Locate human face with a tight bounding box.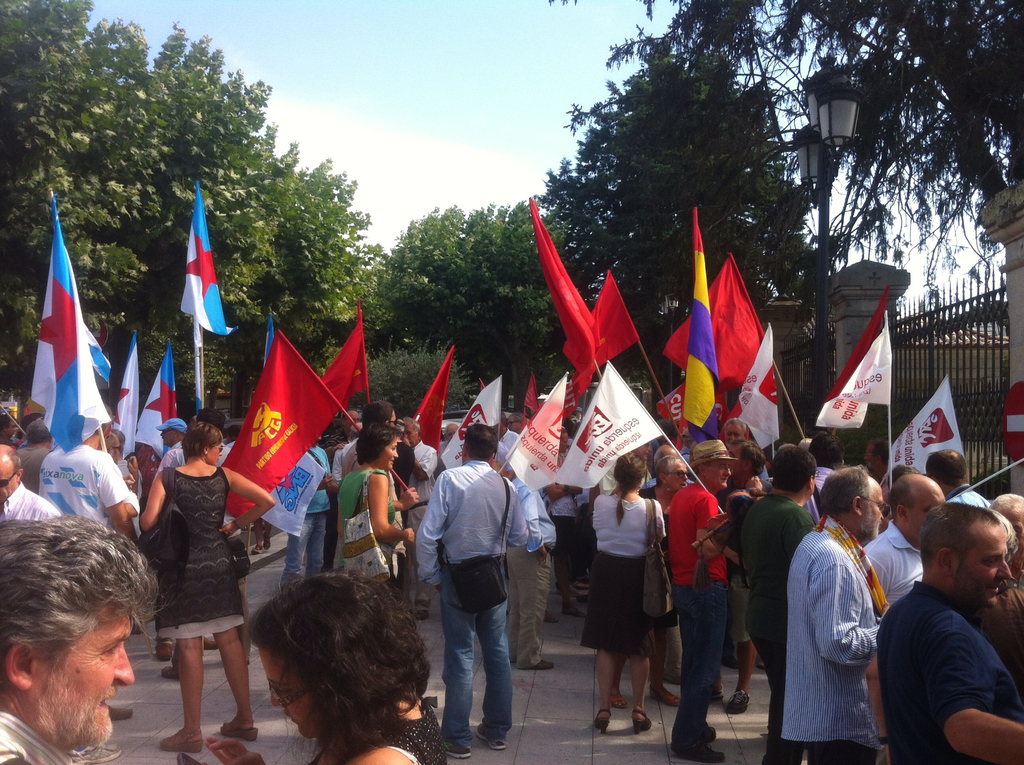
locate(504, 411, 523, 439).
